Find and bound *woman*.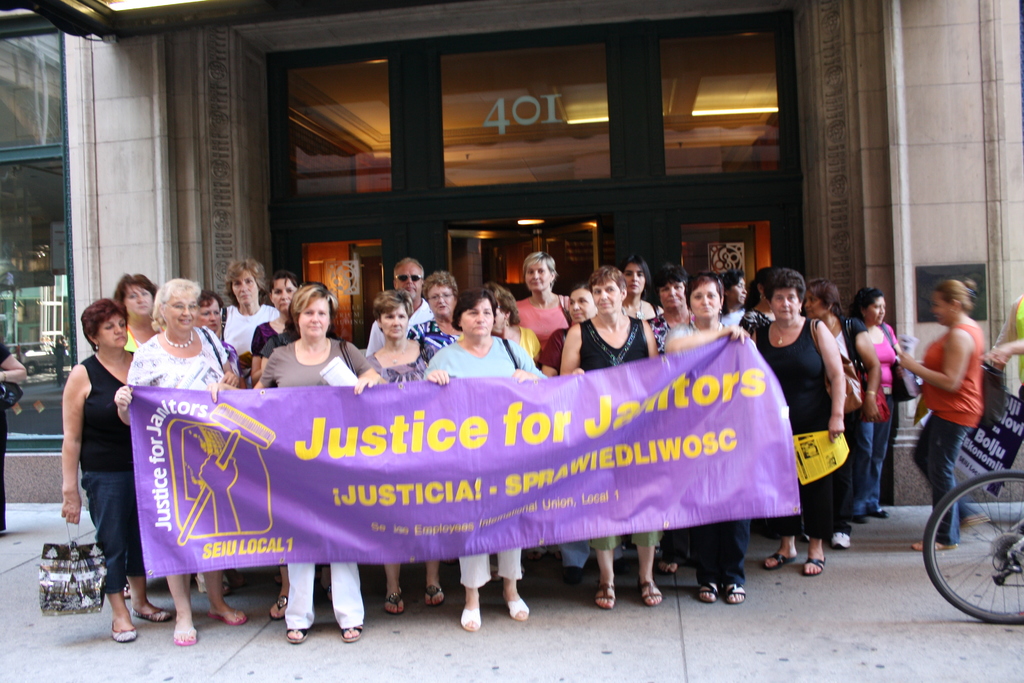
Bound: (left=801, top=276, right=883, bottom=549).
